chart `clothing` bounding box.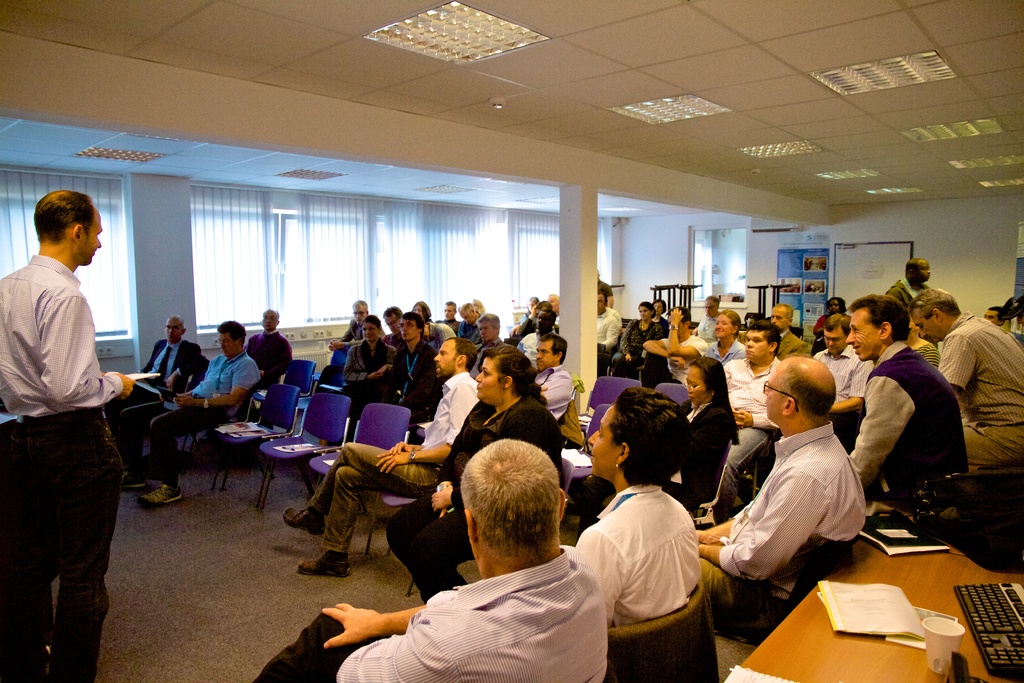
Charted: box(609, 324, 661, 364).
